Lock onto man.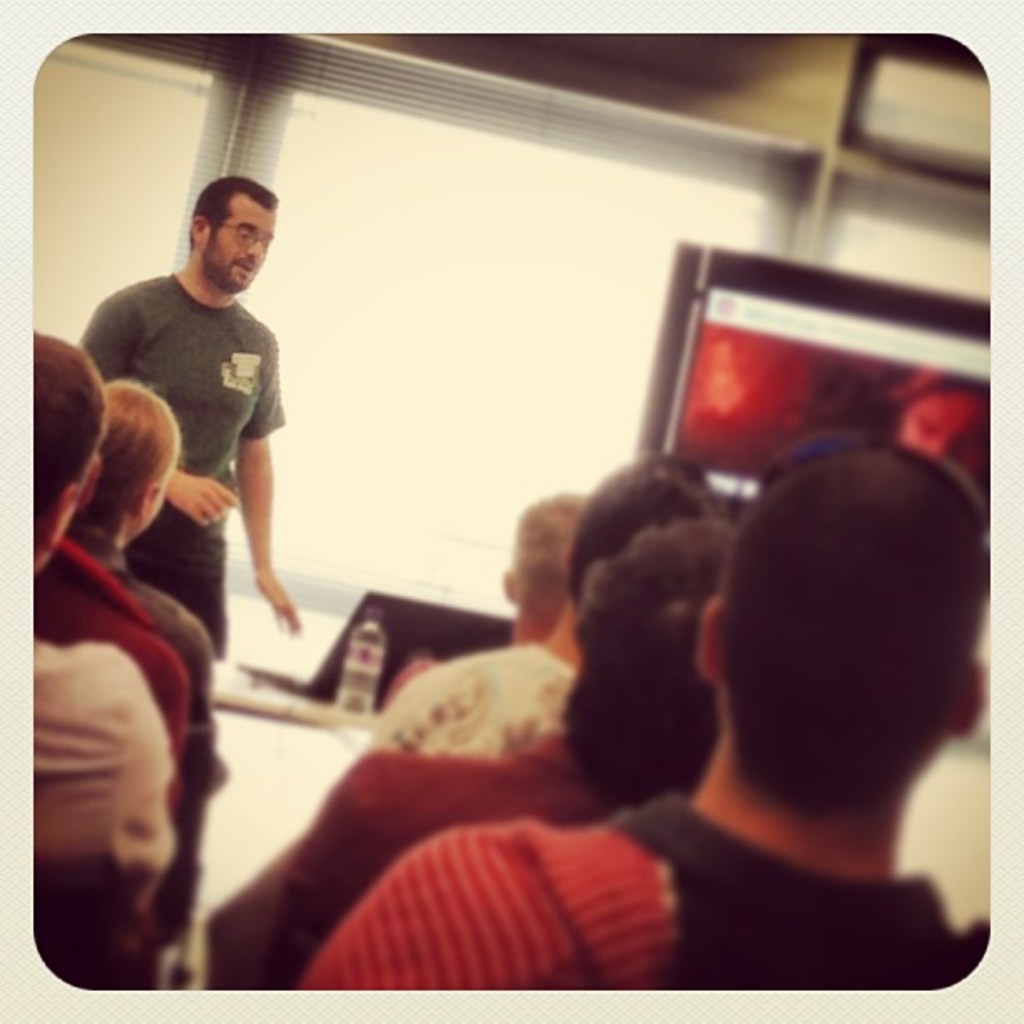
Locked: <box>500,482,587,644</box>.
